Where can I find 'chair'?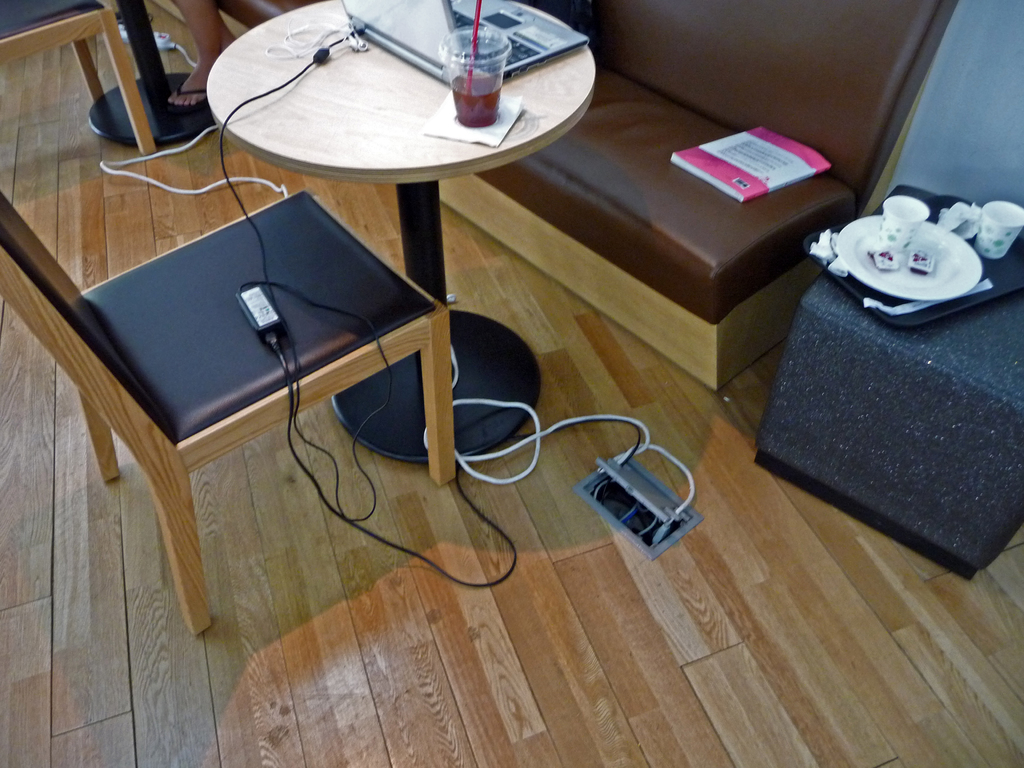
You can find it at <bbox>0, 0, 157, 157</bbox>.
